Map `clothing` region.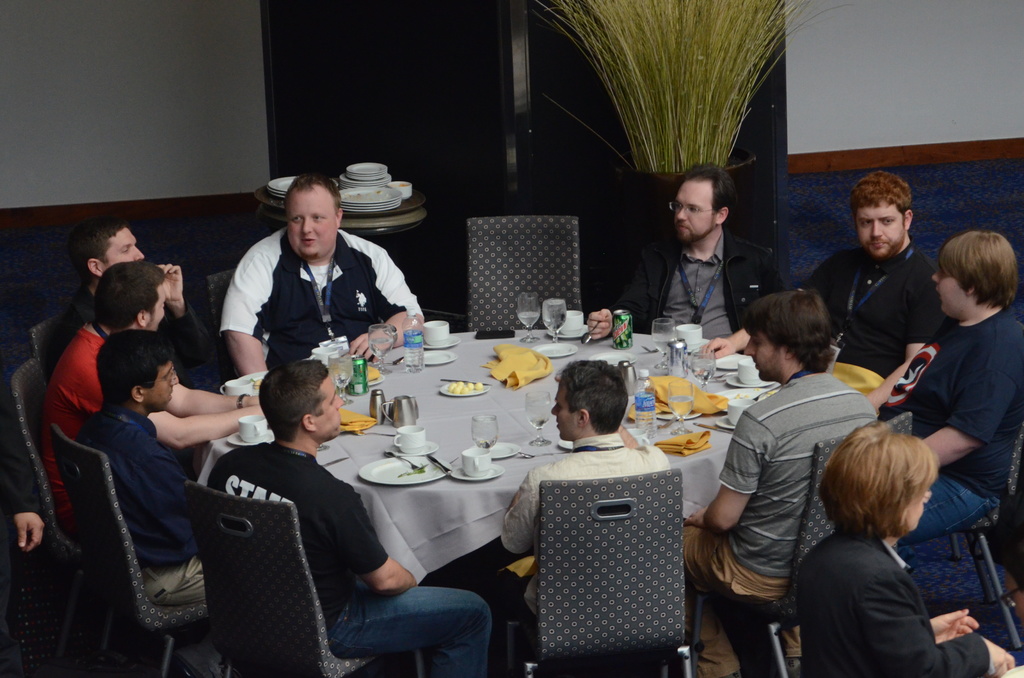
Mapped to select_region(70, 398, 206, 605).
